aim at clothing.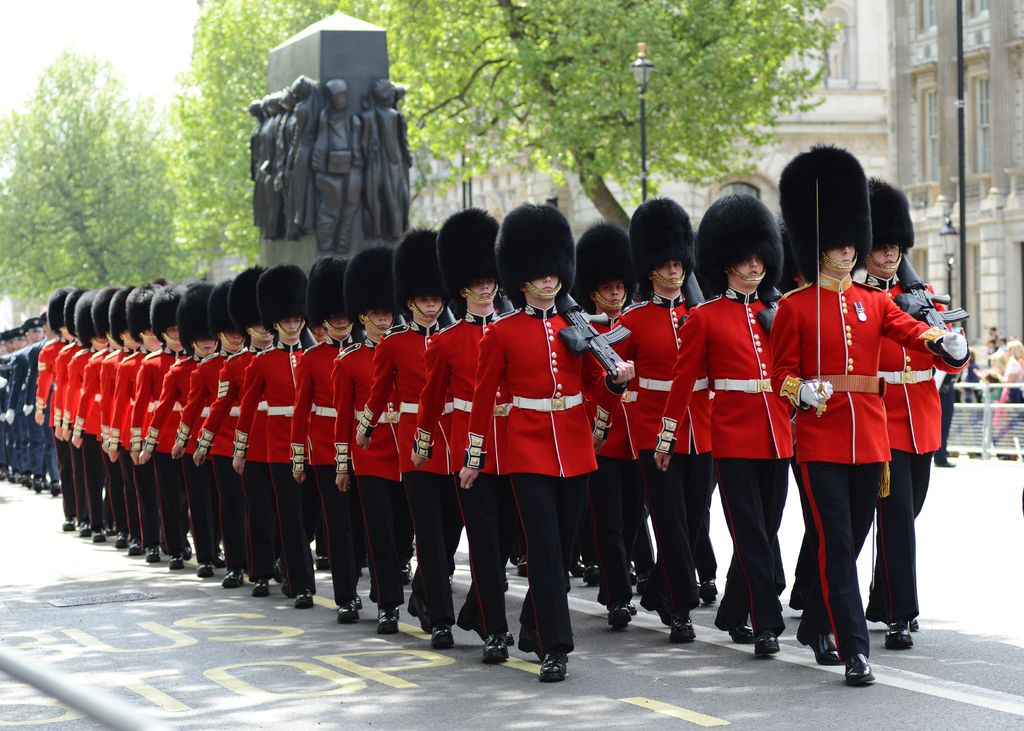
Aimed at pyautogui.locateOnScreen(128, 344, 183, 546).
